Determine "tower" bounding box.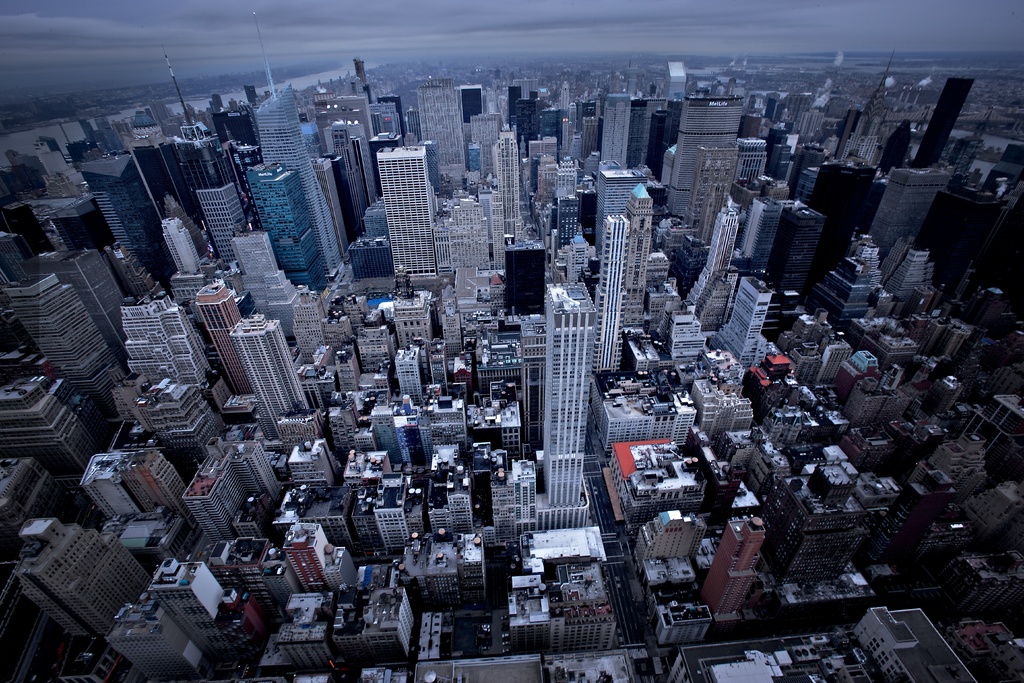
Determined: [698, 209, 735, 324].
